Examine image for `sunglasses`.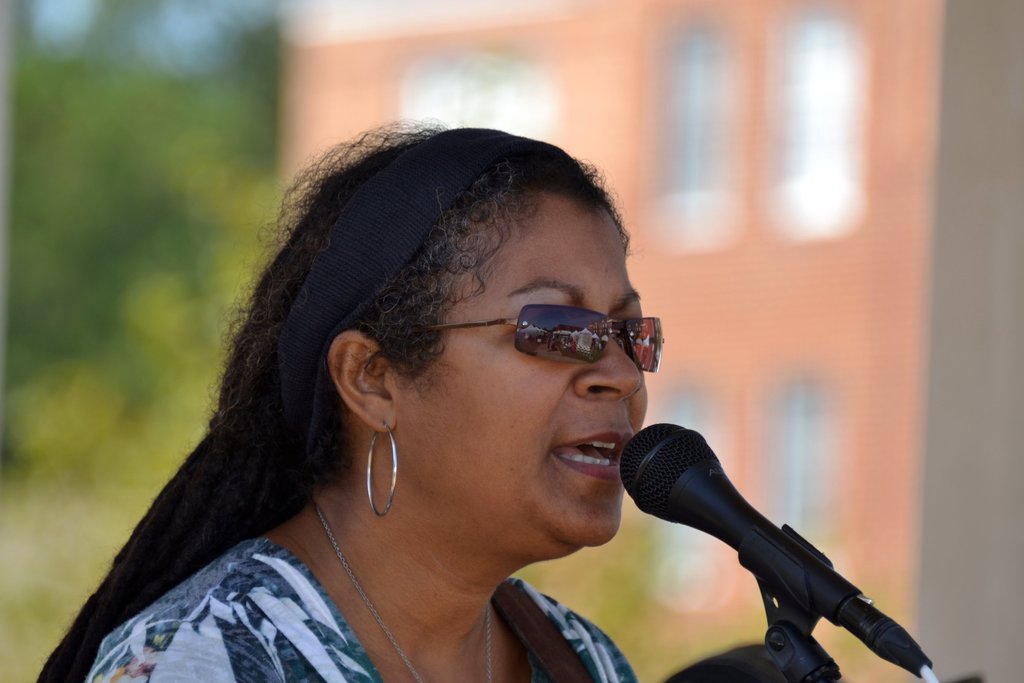
Examination result: Rect(378, 304, 664, 375).
